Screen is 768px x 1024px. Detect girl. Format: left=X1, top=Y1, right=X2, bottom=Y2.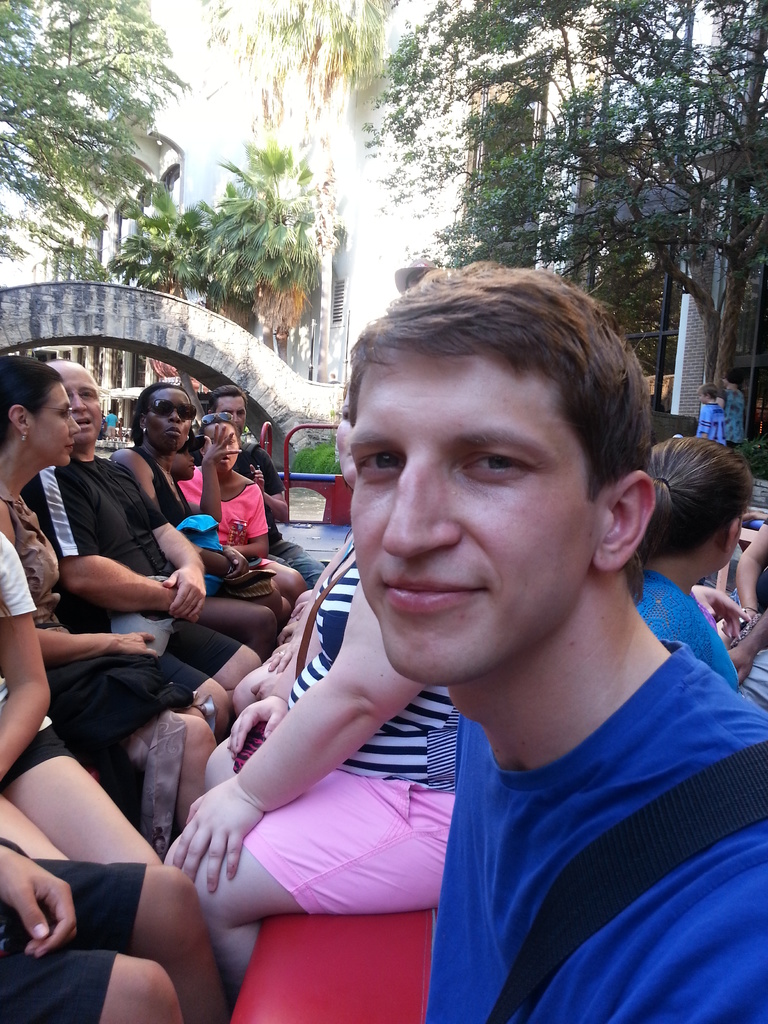
left=0, top=347, right=220, bottom=861.
